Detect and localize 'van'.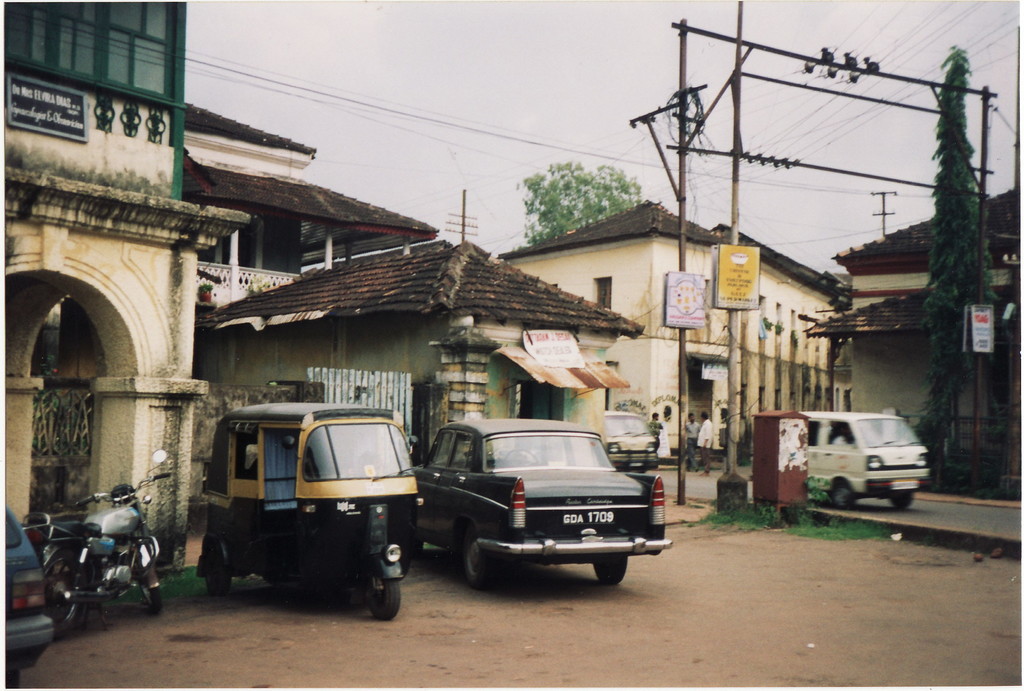
Localized at <bbox>797, 416, 938, 511</bbox>.
